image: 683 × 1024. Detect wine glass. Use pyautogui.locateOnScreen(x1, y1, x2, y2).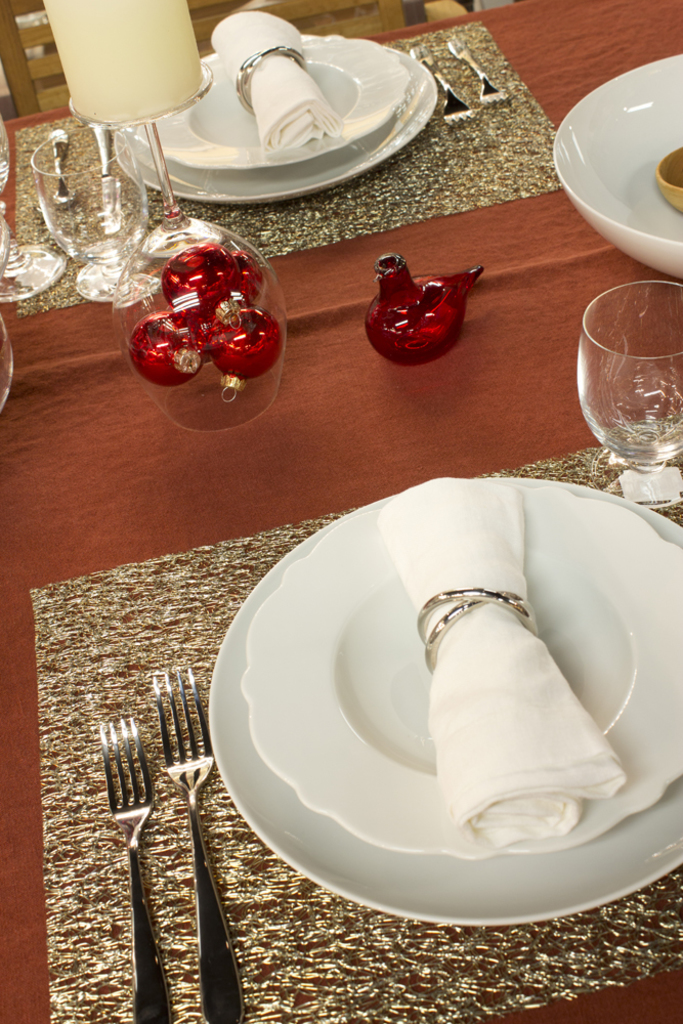
pyautogui.locateOnScreen(28, 125, 152, 302).
